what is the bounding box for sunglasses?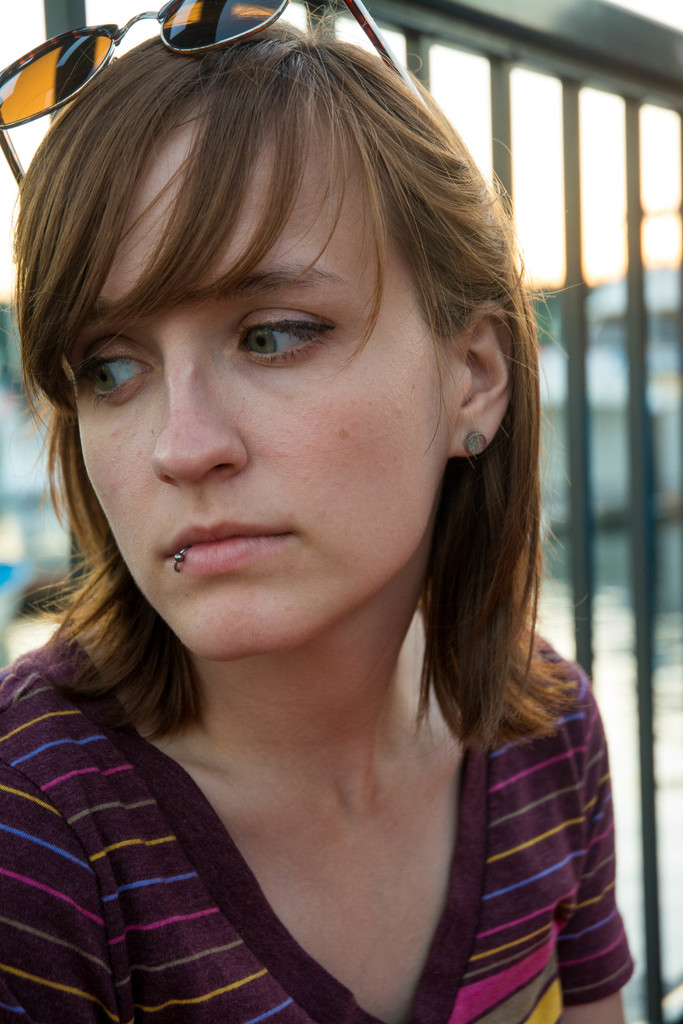
0 0 432 182.
